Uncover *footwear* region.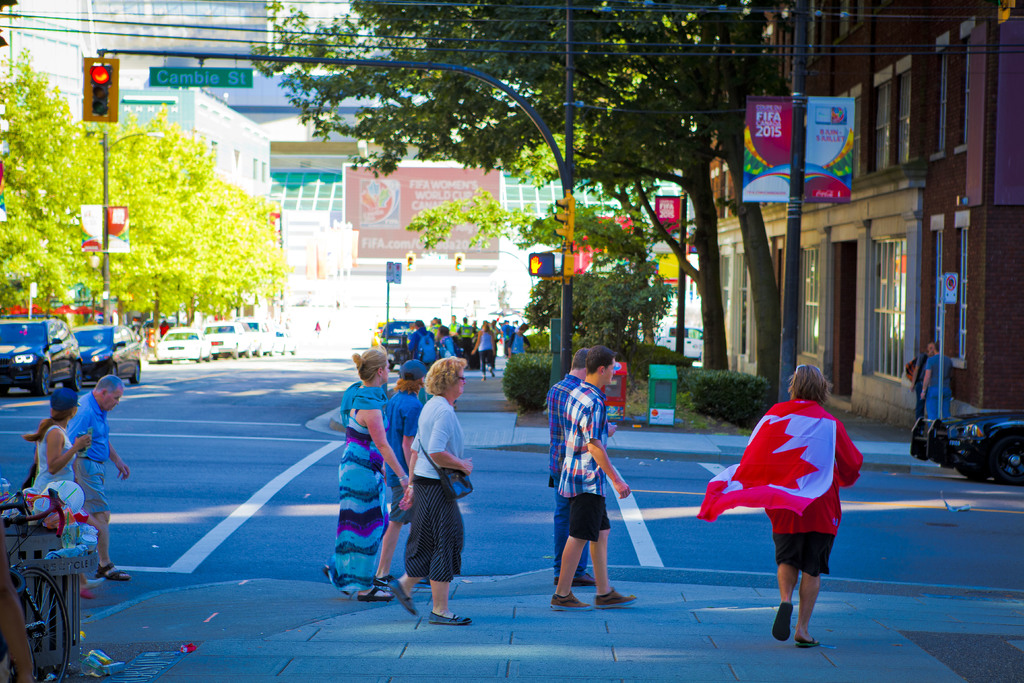
Uncovered: {"left": 594, "top": 588, "right": 640, "bottom": 610}.
